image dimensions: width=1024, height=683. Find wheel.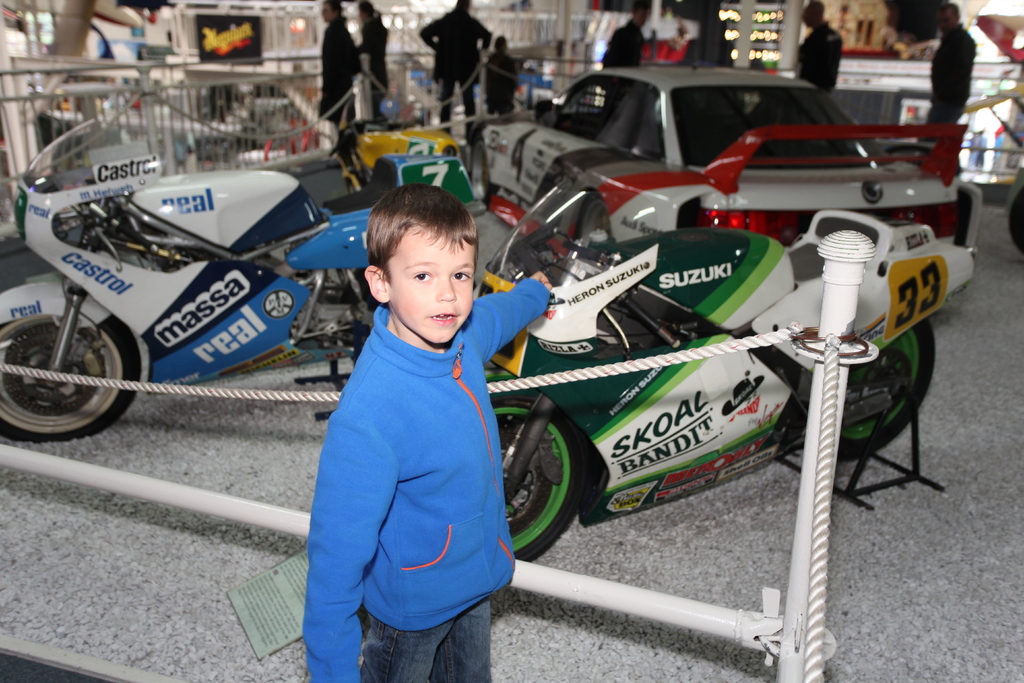
0 311 148 448.
